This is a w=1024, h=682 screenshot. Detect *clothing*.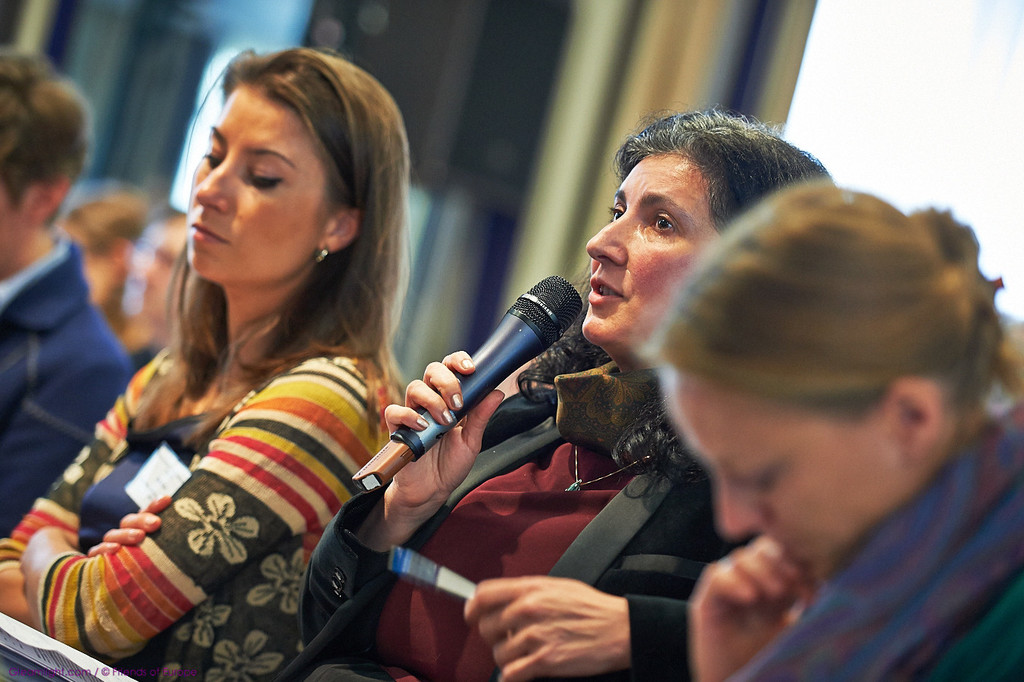
{"left": 42, "top": 252, "right": 417, "bottom": 657}.
